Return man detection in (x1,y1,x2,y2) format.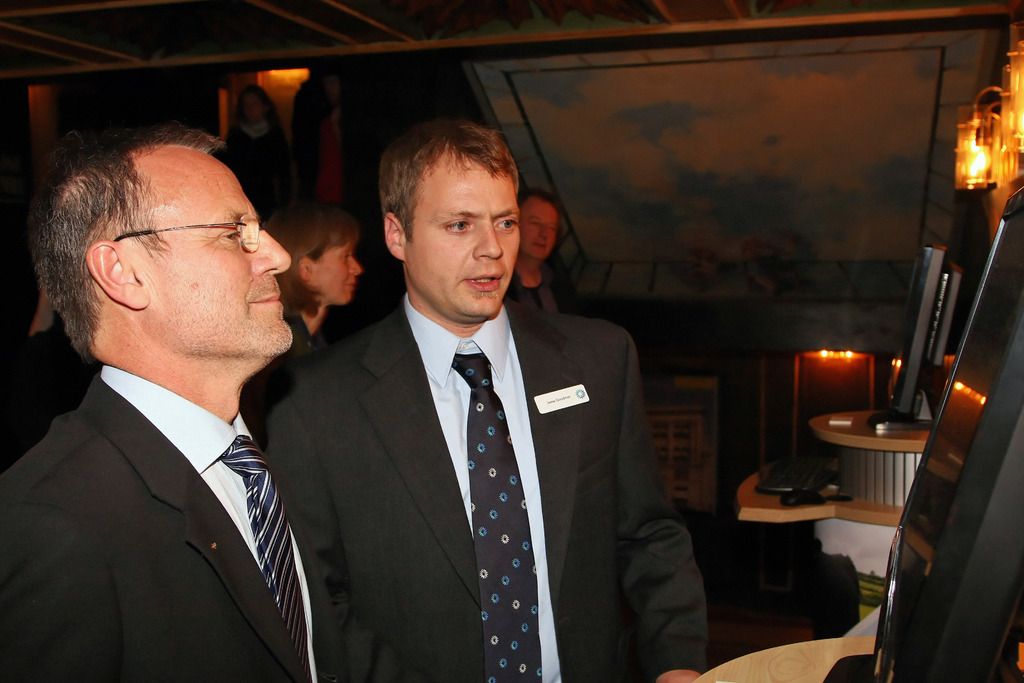
(264,112,707,682).
